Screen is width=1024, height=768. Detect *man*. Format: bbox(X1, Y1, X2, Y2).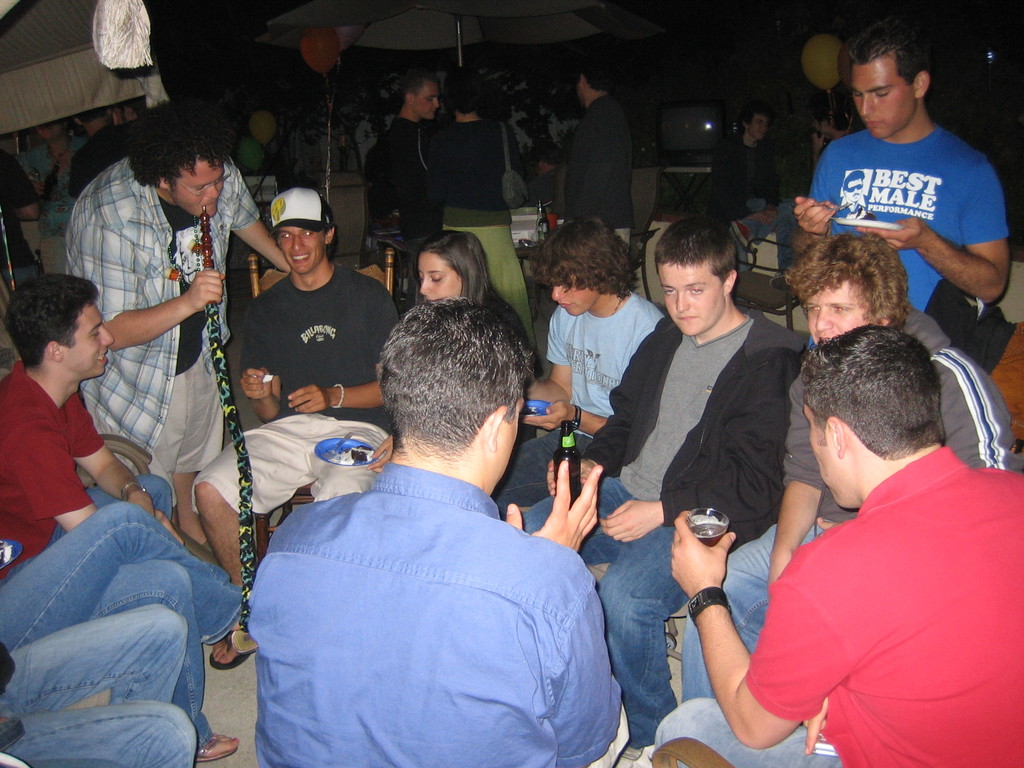
bbox(367, 77, 444, 249).
